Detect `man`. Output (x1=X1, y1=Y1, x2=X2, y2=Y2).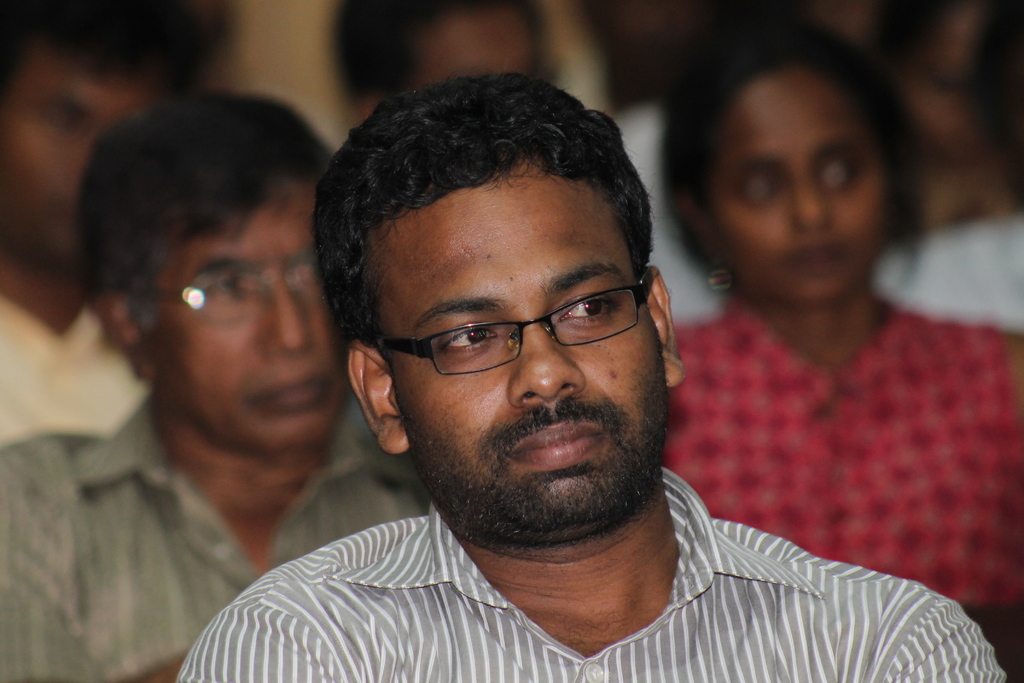
(x1=0, y1=86, x2=430, y2=682).
